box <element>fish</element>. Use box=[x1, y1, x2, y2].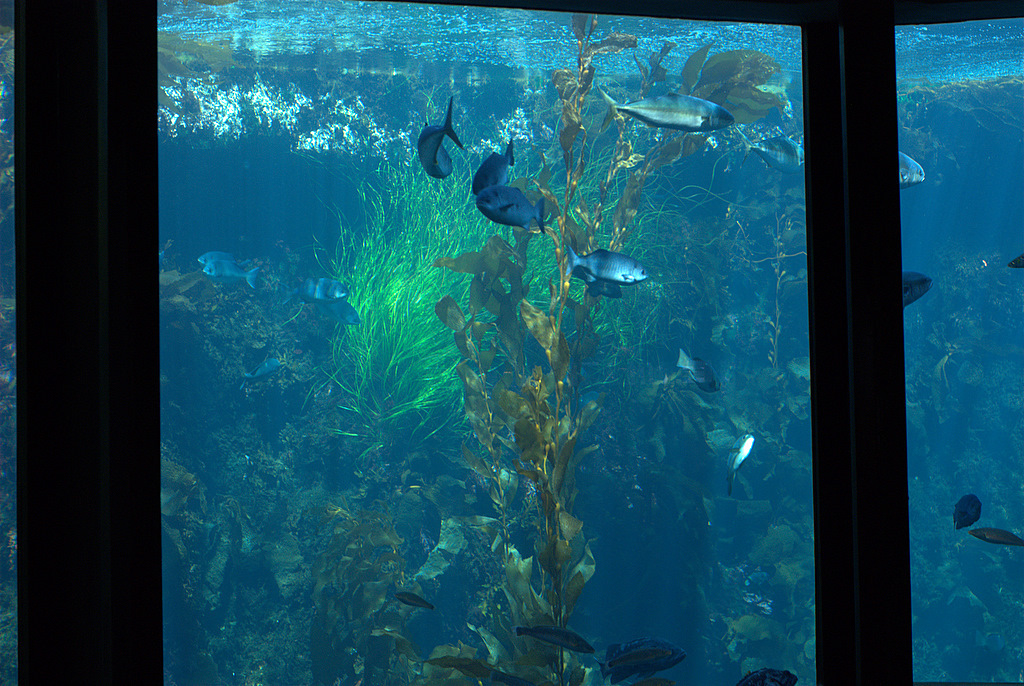
box=[472, 187, 551, 232].
